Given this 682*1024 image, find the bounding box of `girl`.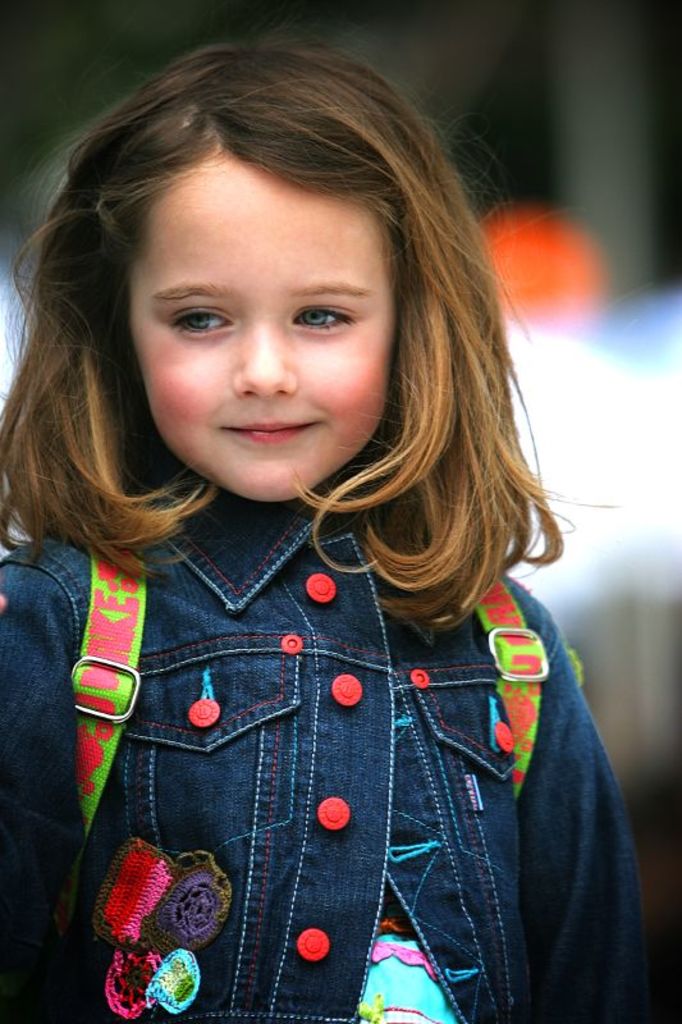
detection(0, 5, 660, 1023).
